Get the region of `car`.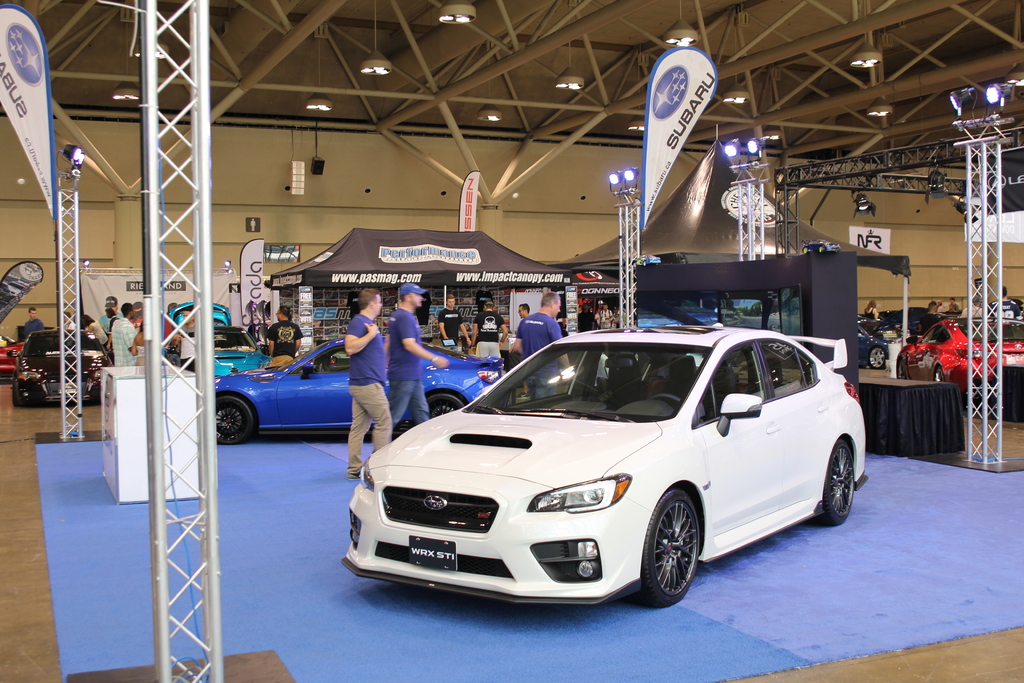
l=8, t=328, r=110, b=407.
